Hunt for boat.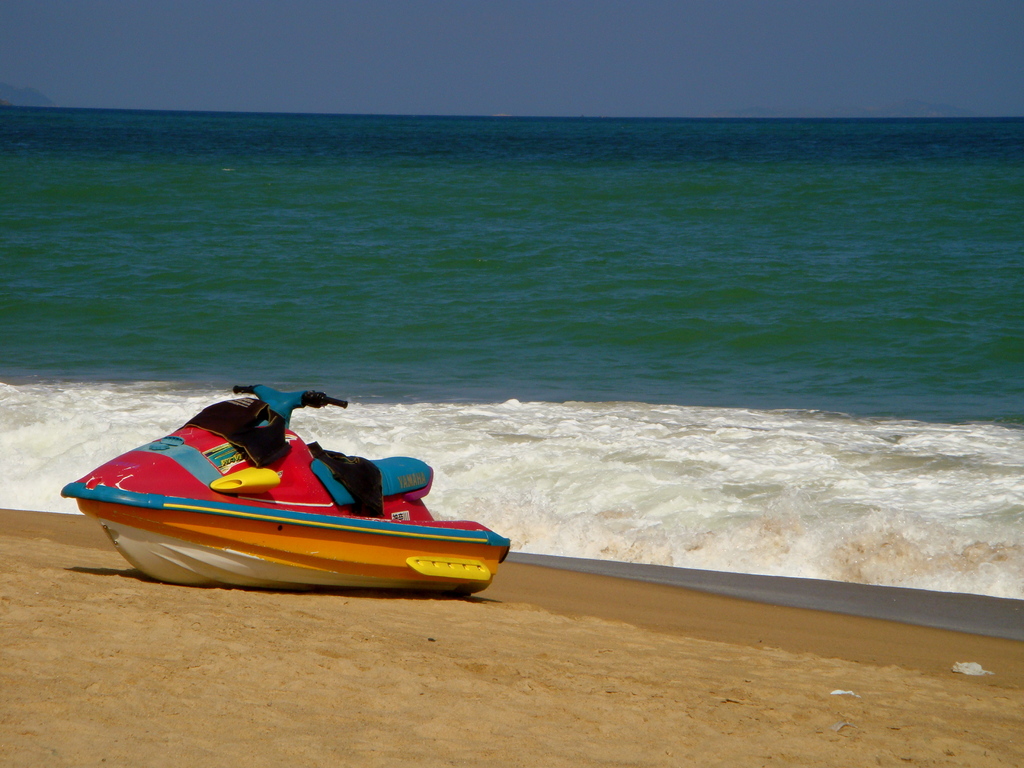
Hunted down at l=36, t=391, r=513, b=598.
